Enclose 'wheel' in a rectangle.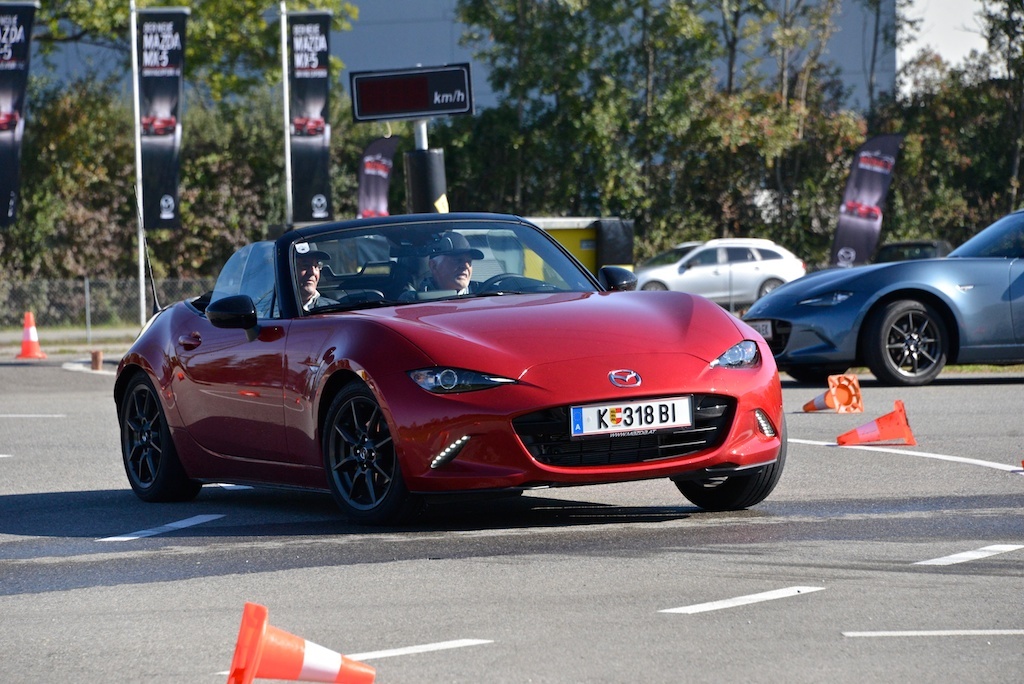
x1=868 y1=300 x2=948 y2=388.
